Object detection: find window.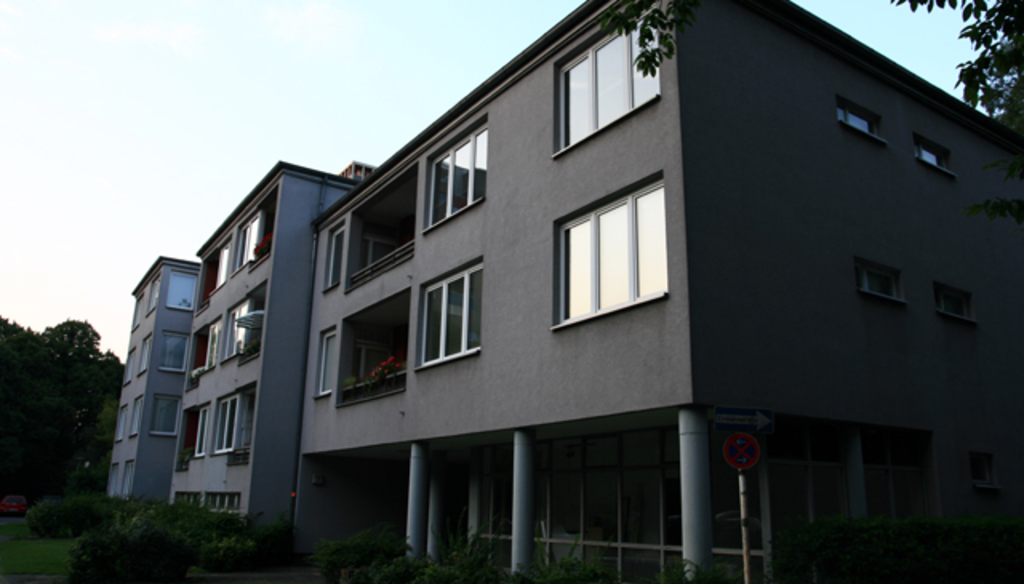
locate(325, 230, 350, 290).
